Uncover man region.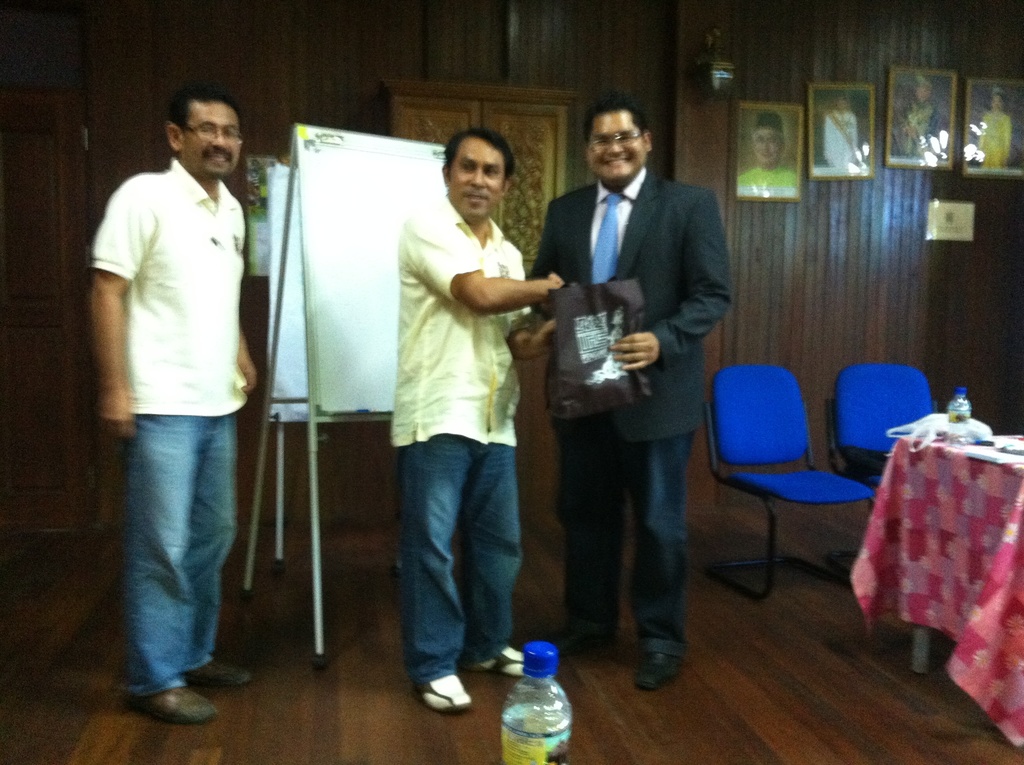
Uncovered: 388 125 559 709.
